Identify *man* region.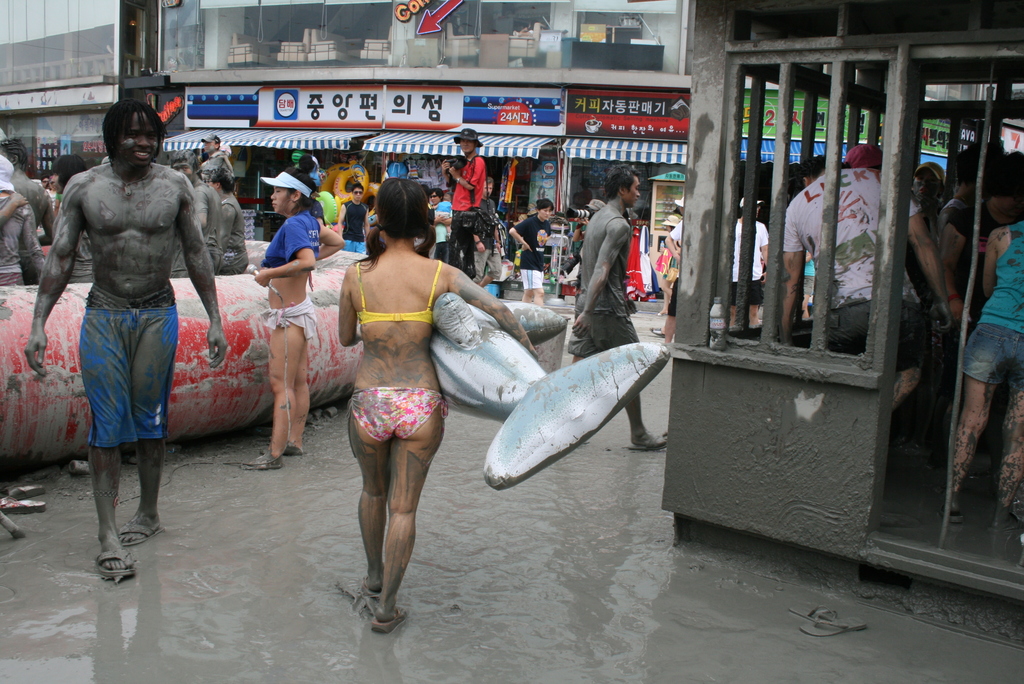
Region: detection(202, 134, 243, 192).
